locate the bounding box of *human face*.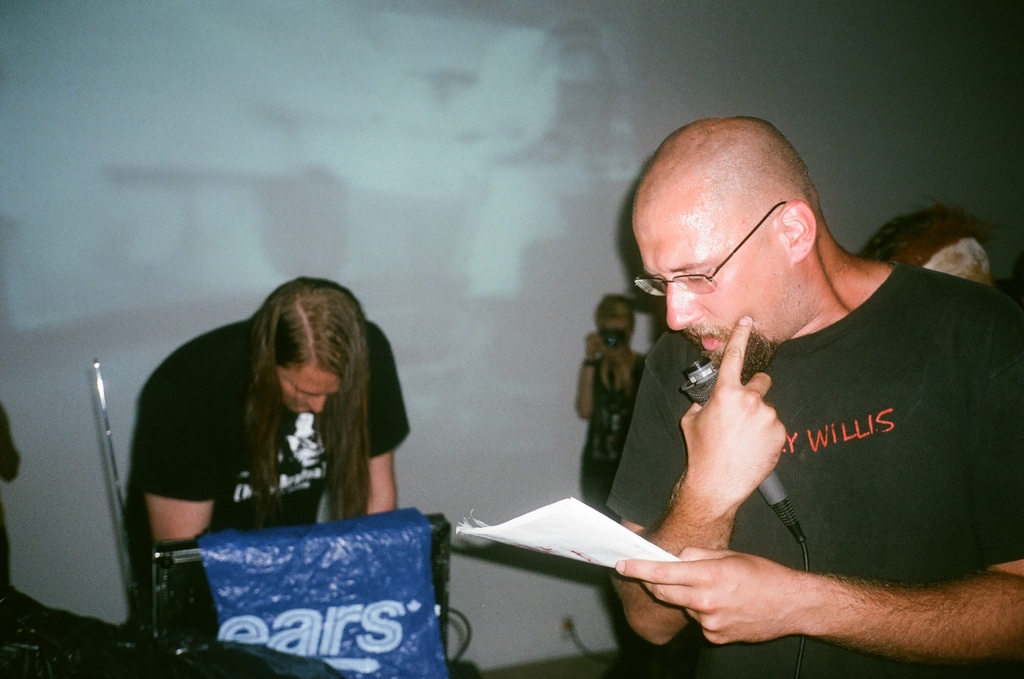
Bounding box: (left=278, top=360, right=345, bottom=423).
